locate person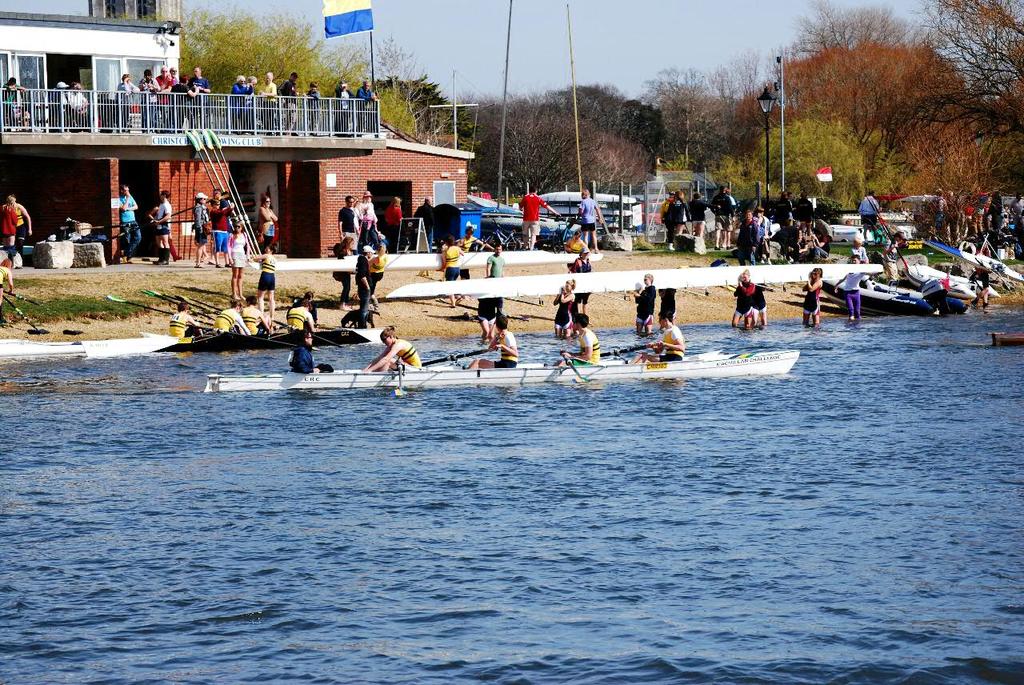
l=466, t=316, r=522, b=371
